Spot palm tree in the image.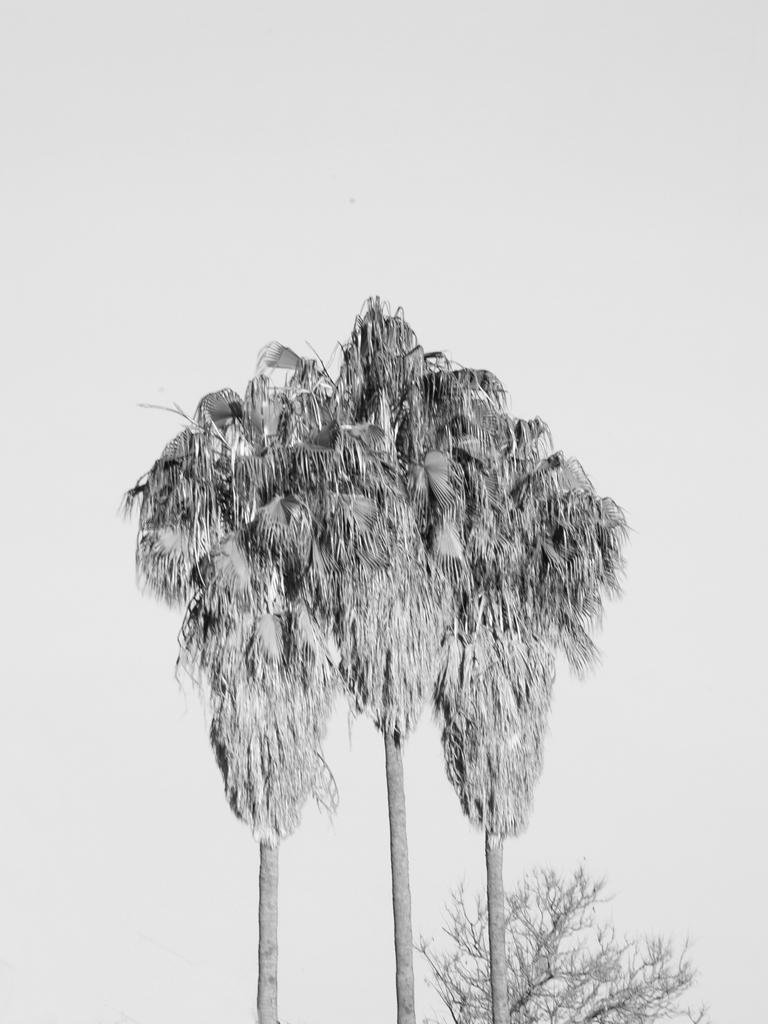
palm tree found at (left=456, top=883, right=666, bottom=1009).
